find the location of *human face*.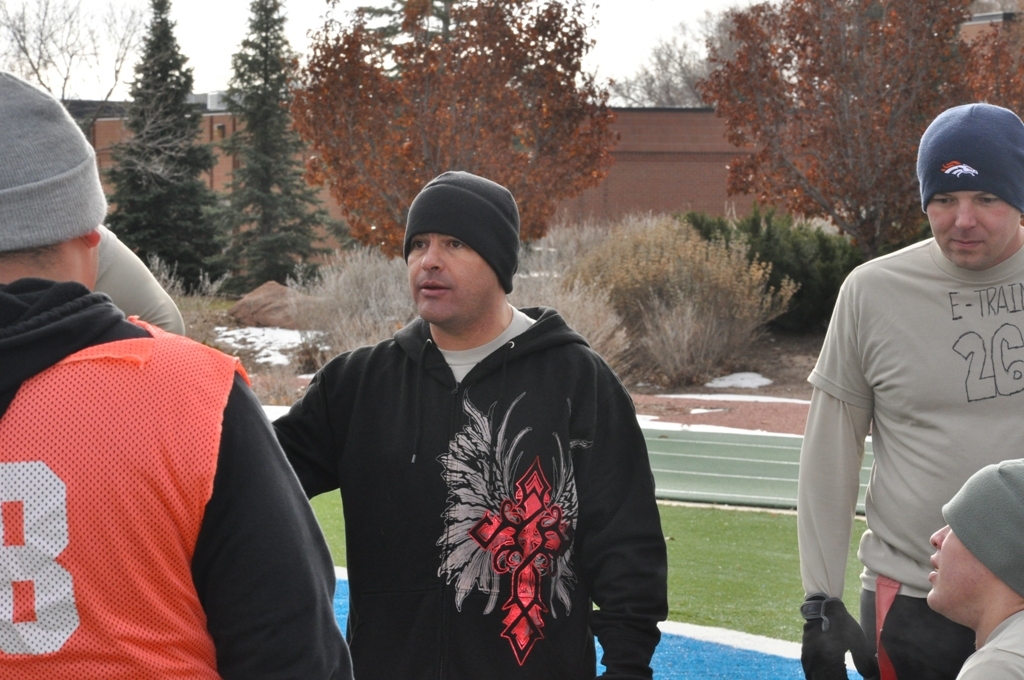
Location: [x1=929, y1=522, x2=1001, y2=611].
